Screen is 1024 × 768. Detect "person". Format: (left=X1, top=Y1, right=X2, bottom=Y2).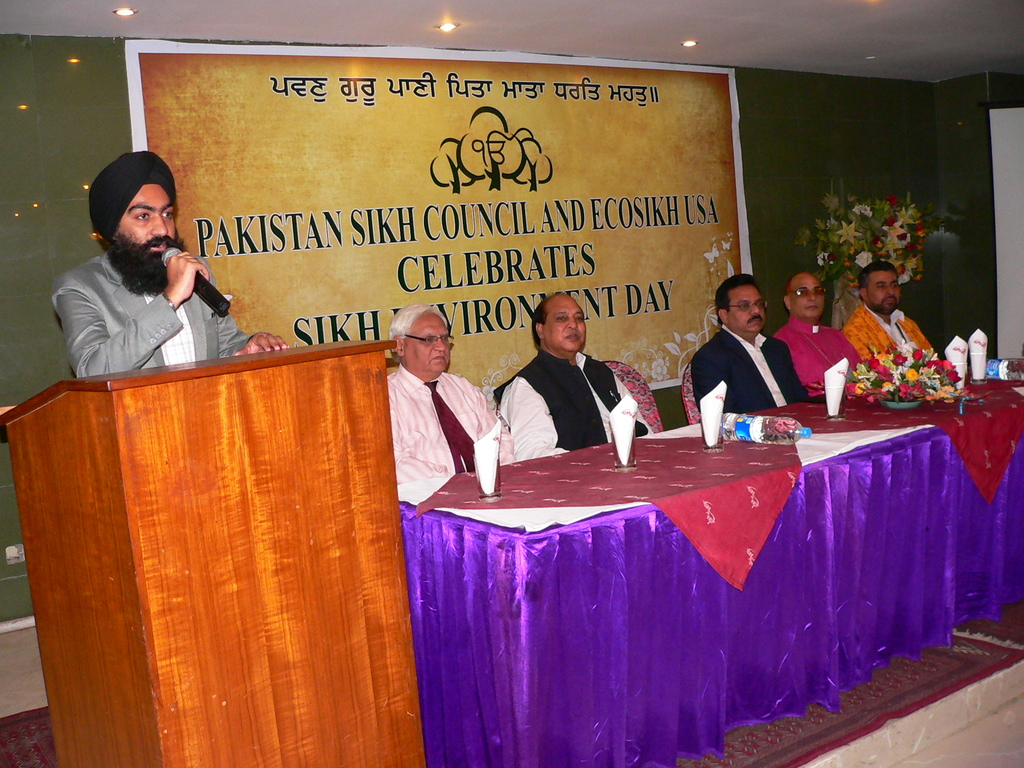
(left=837, top=261, right=941, bottom=365).
